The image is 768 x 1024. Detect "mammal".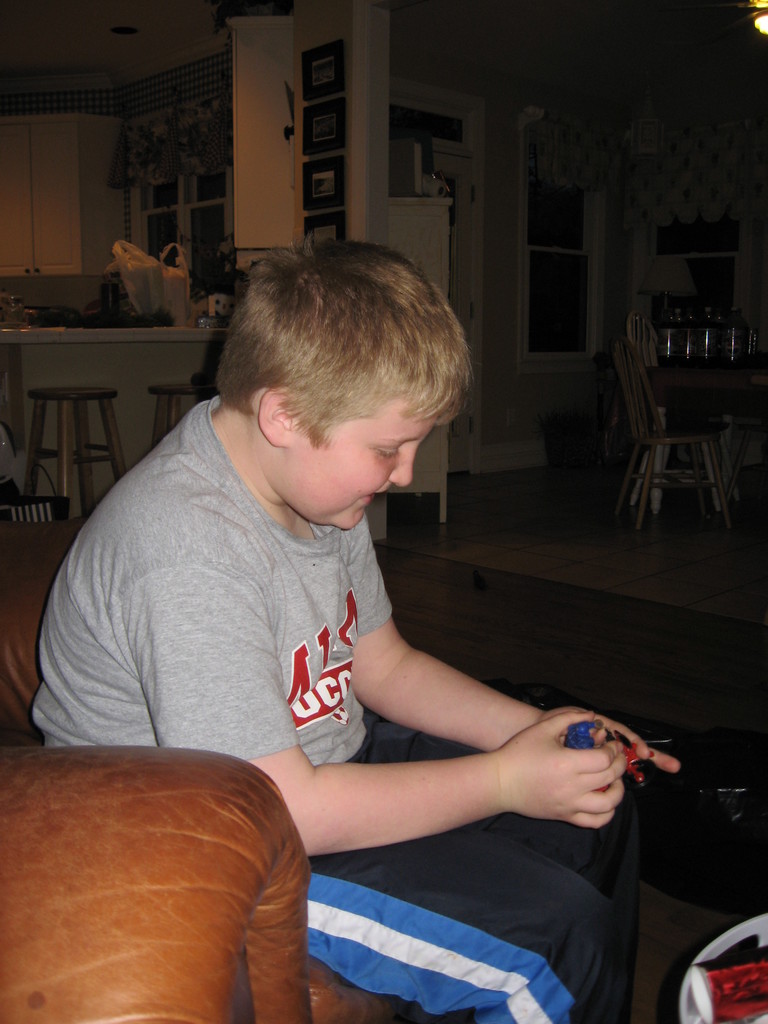
Detection: 16, 227, 520, 844.
